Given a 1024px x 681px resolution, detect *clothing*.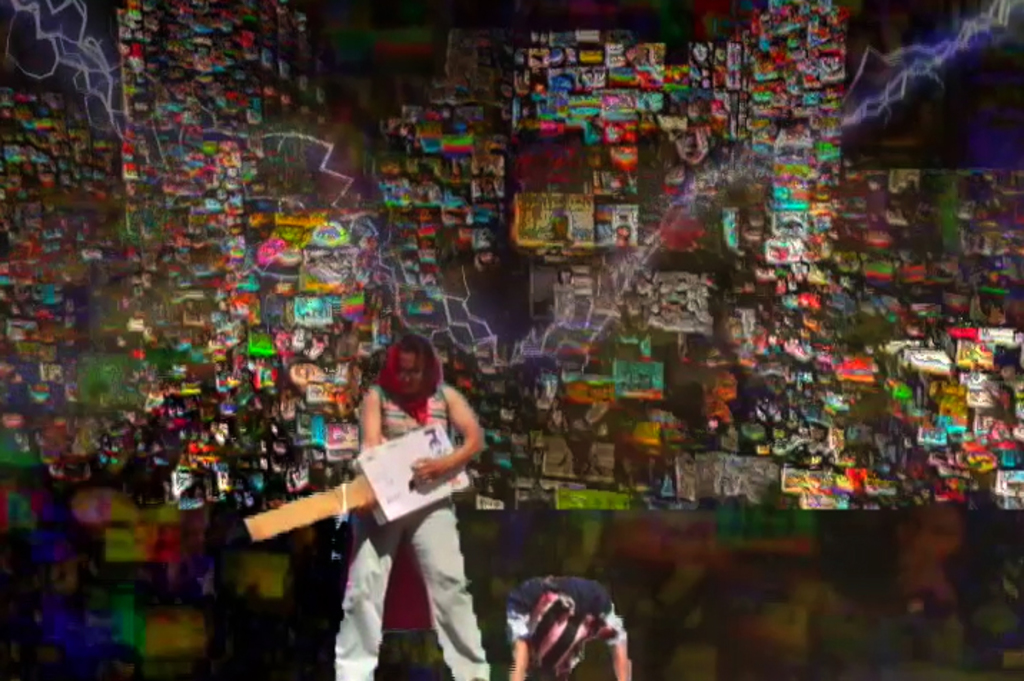
{"x1": 506, "y1": 578, "x2": 645, "y2": 680}.
